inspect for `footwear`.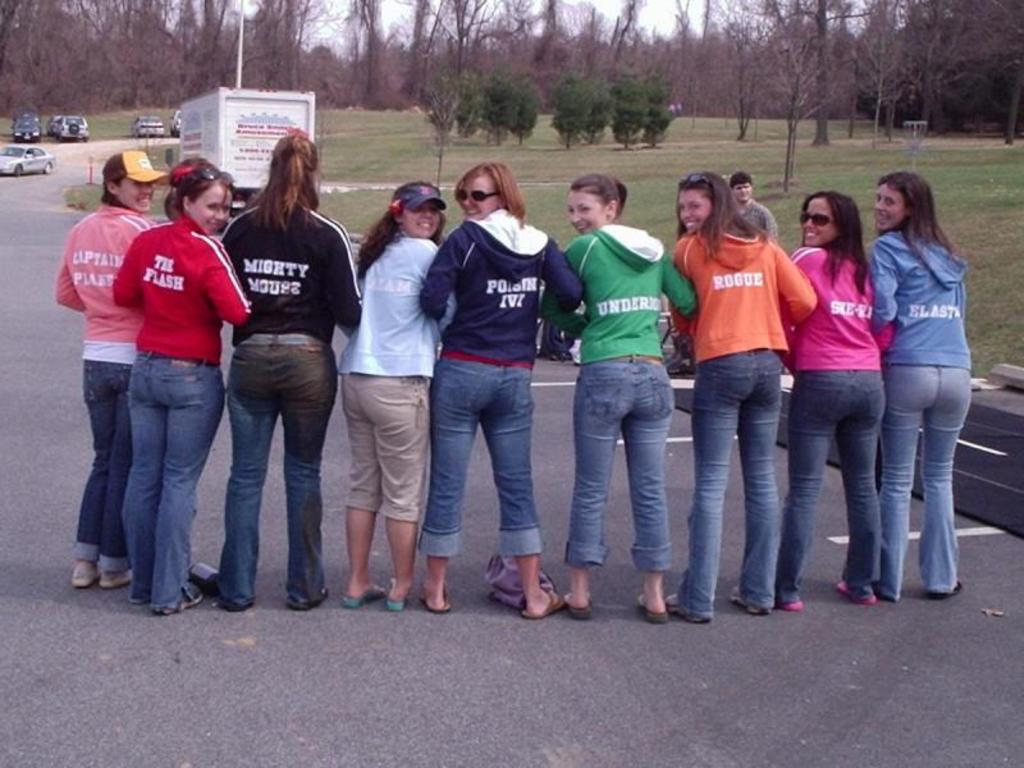
Inspection: 68 567 97 590.
